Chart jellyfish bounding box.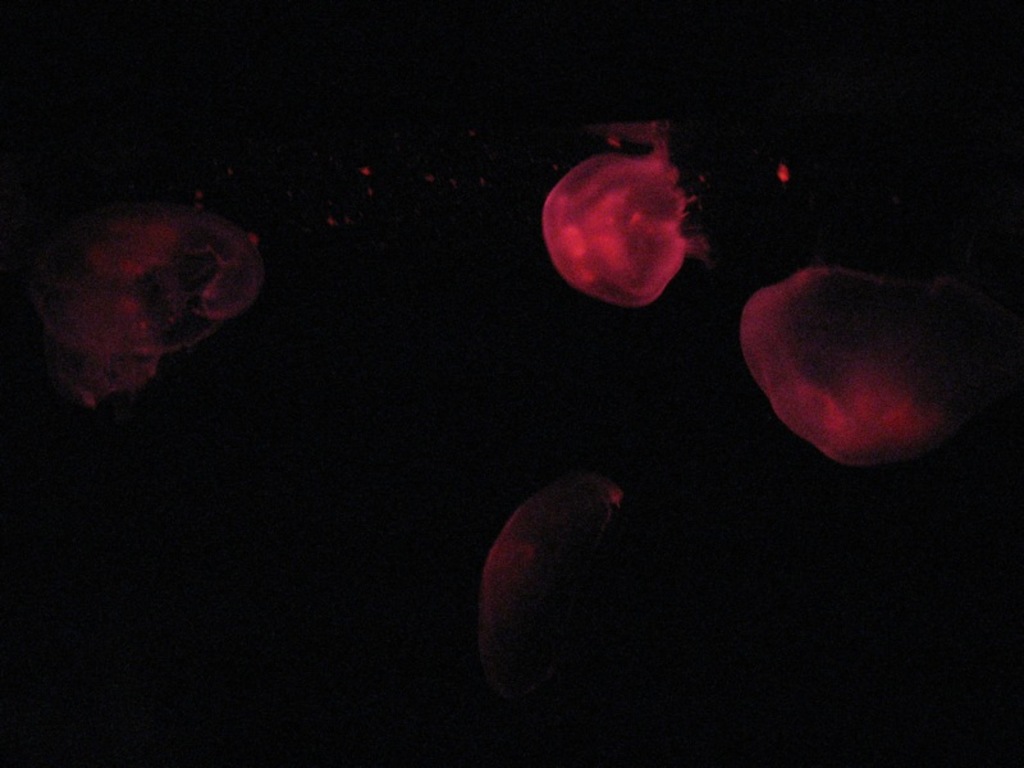
Charted: select_region(736, 268, 952, 471).
